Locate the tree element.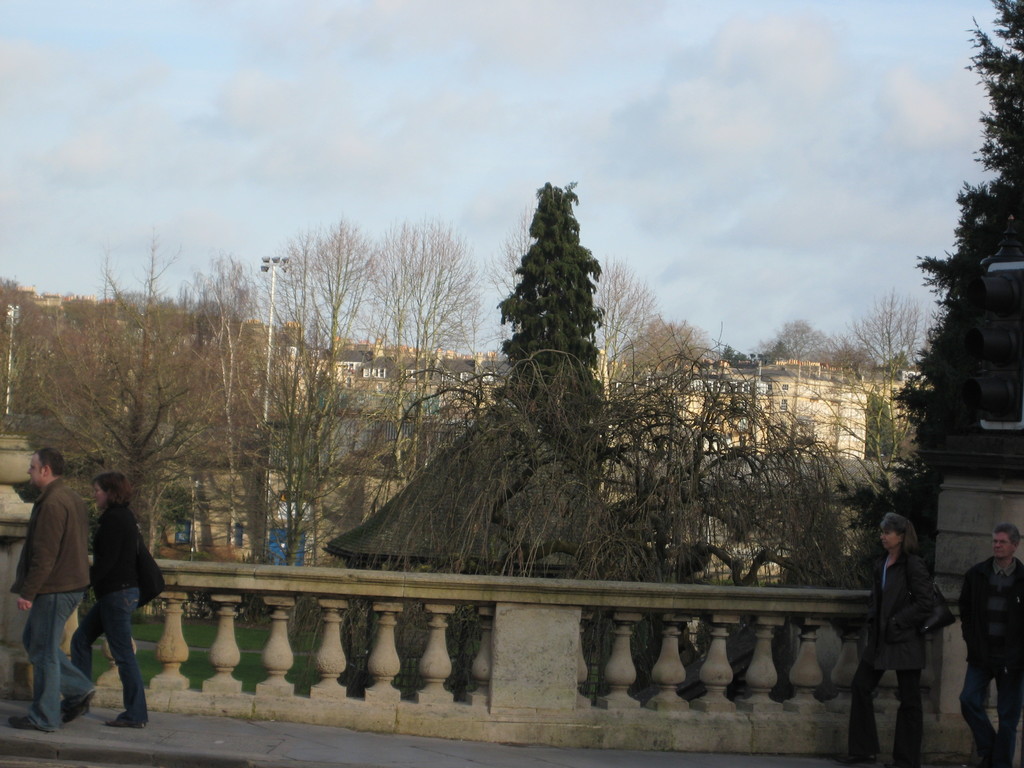
Element bbox: (left=484, top=172, right=624, bottom=440).
